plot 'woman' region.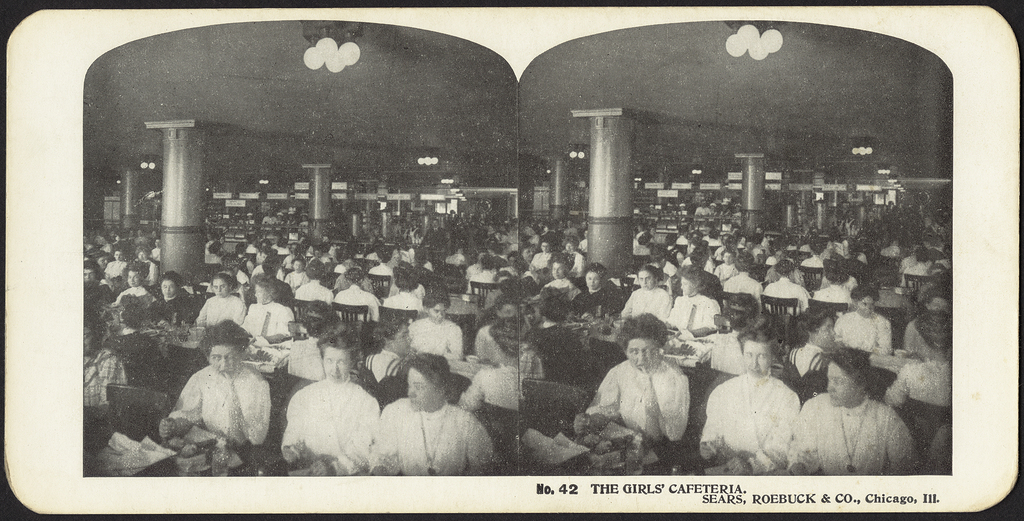
Plotted at bbox=(116, 267, 162, 308).
